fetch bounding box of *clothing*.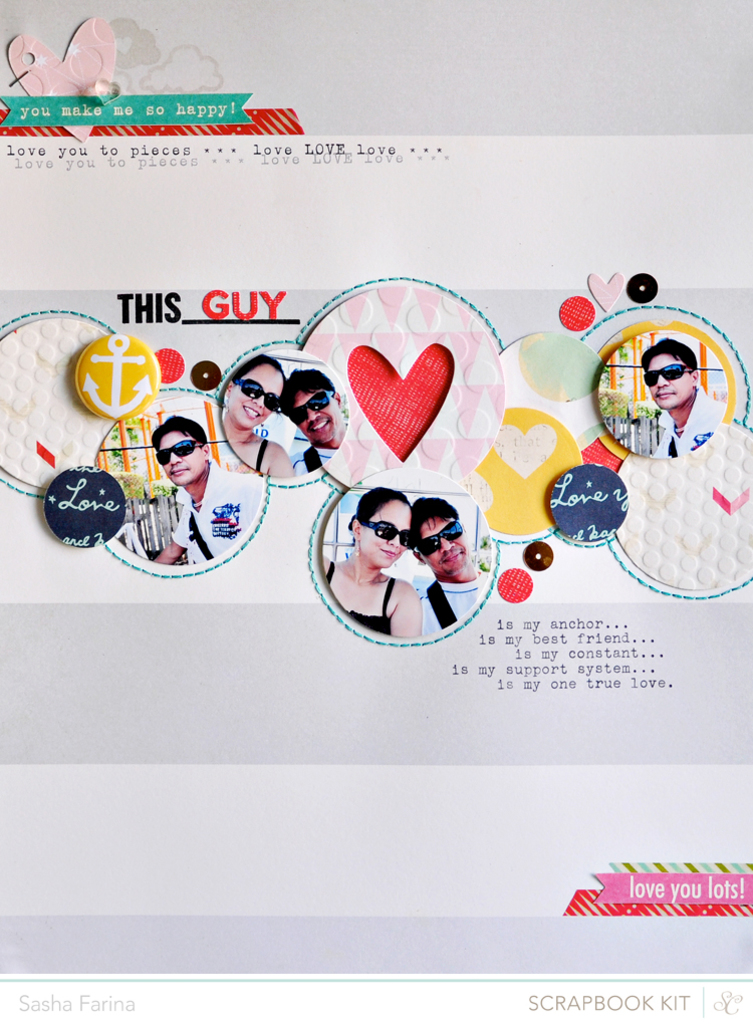
Bbox: bbox(253, 432, 269, 476).
